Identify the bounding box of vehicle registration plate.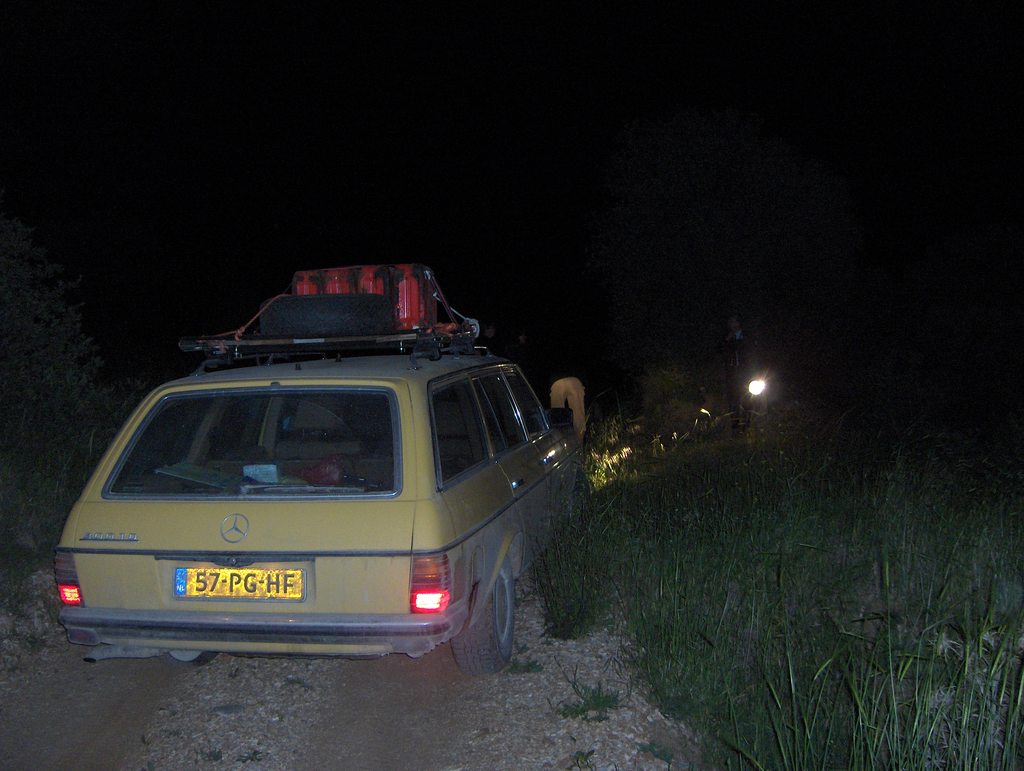
{"x1": 173, "y1": 568, "x2": 308, "y2": 600}.
